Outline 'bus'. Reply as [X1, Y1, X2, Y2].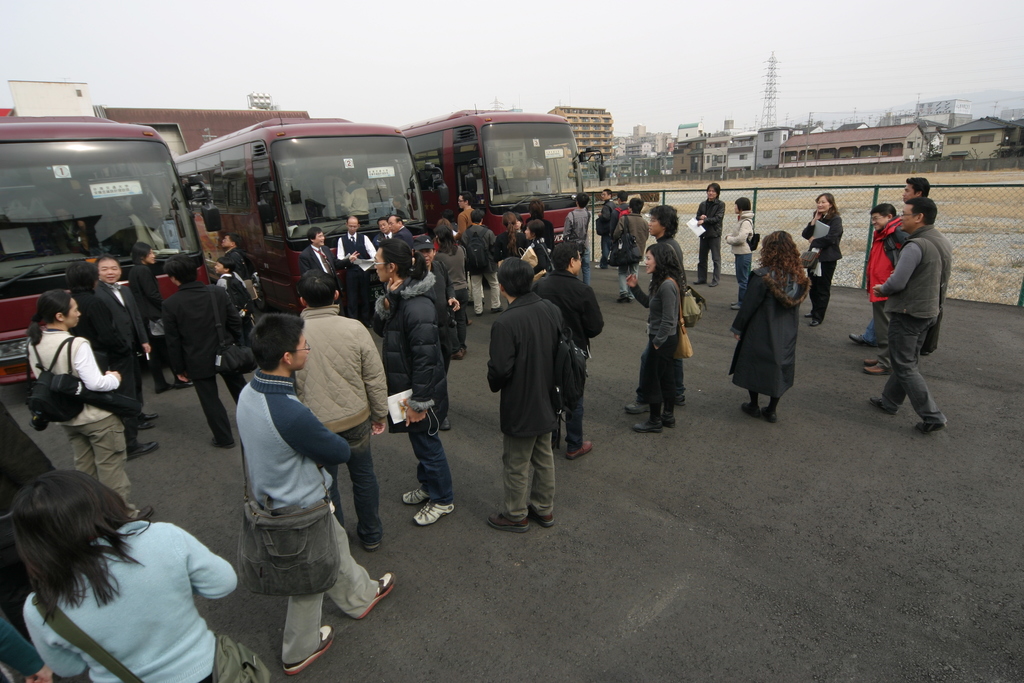
[0, 114, 227, 383].
